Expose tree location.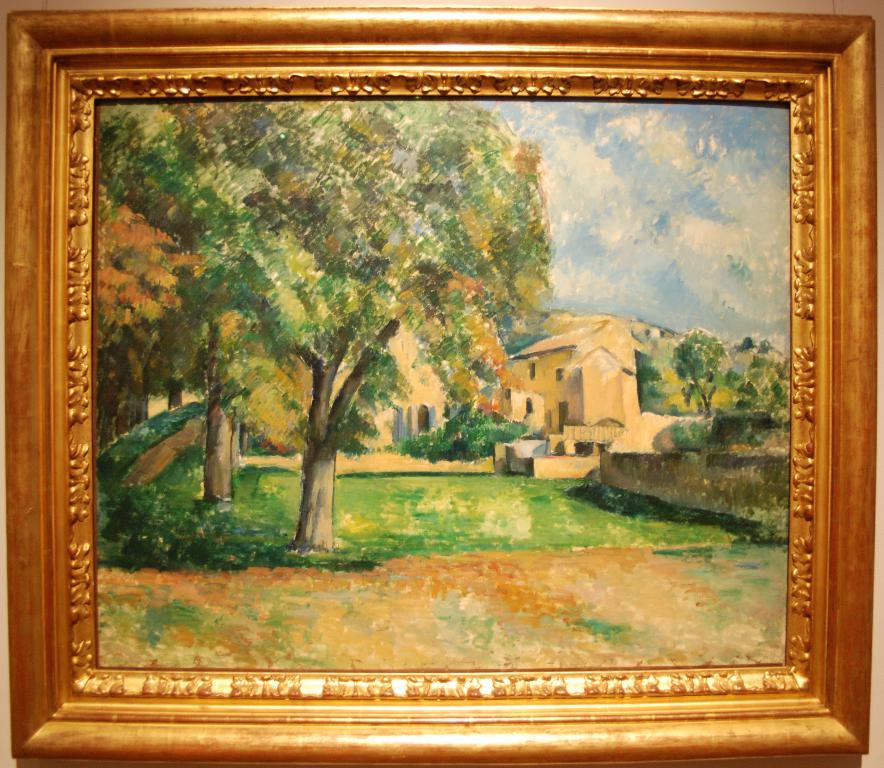
Exposed at <bbox>93, 88, 387, 501</bbox>.
